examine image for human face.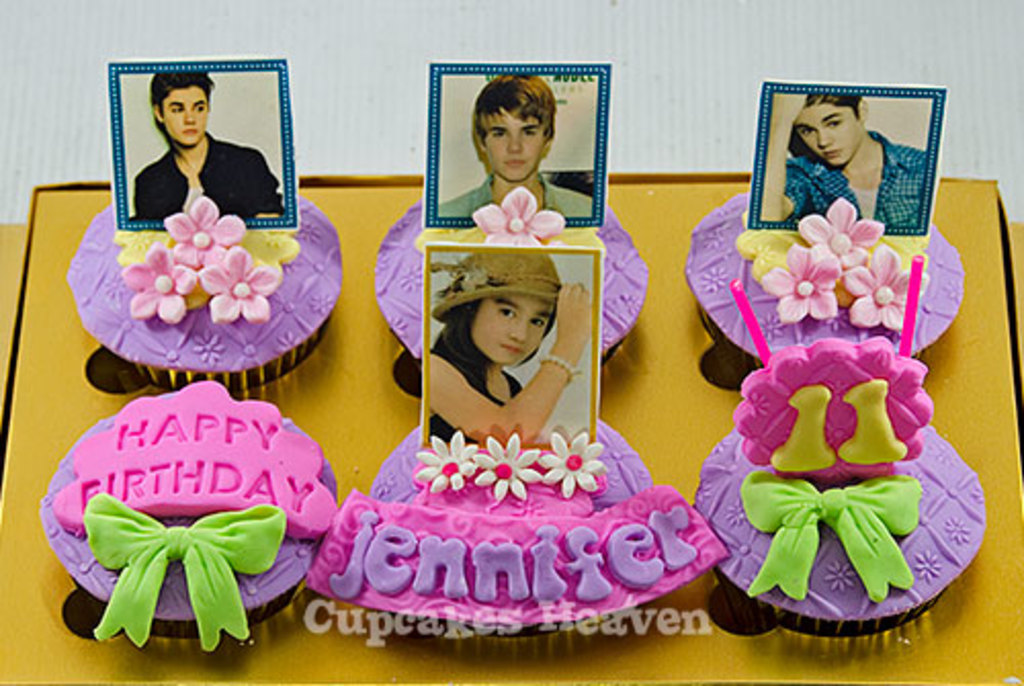
Examination result: 471, 295, 553, 367.
